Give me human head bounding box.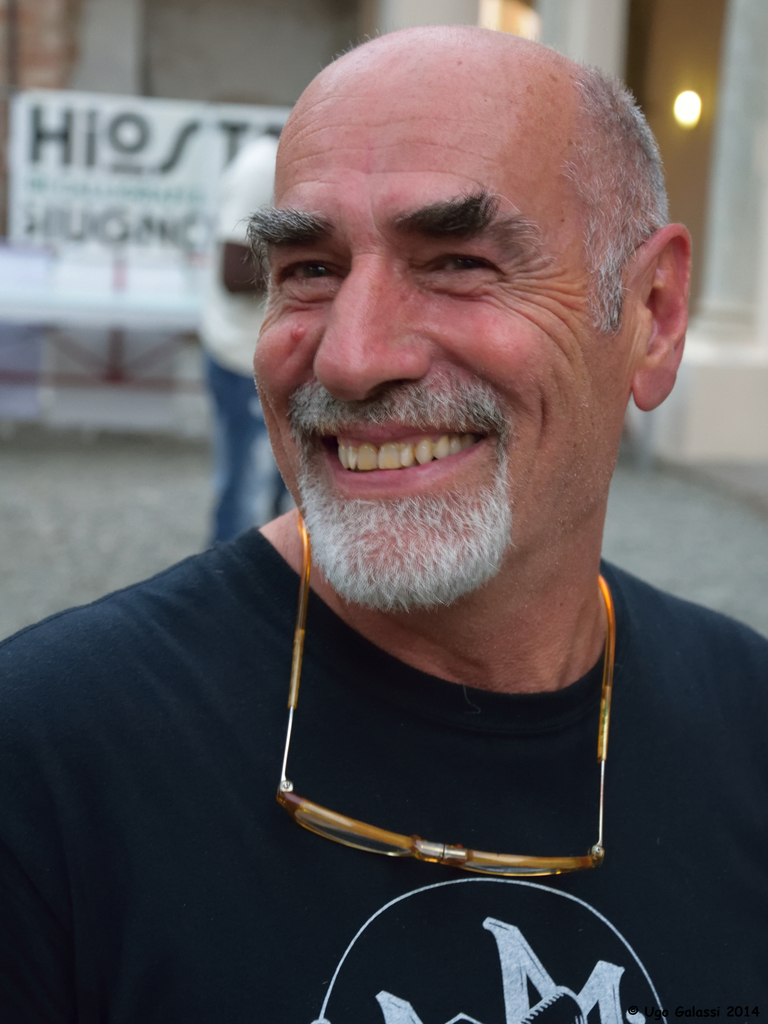
Rect(225, 138, 655, 582).
